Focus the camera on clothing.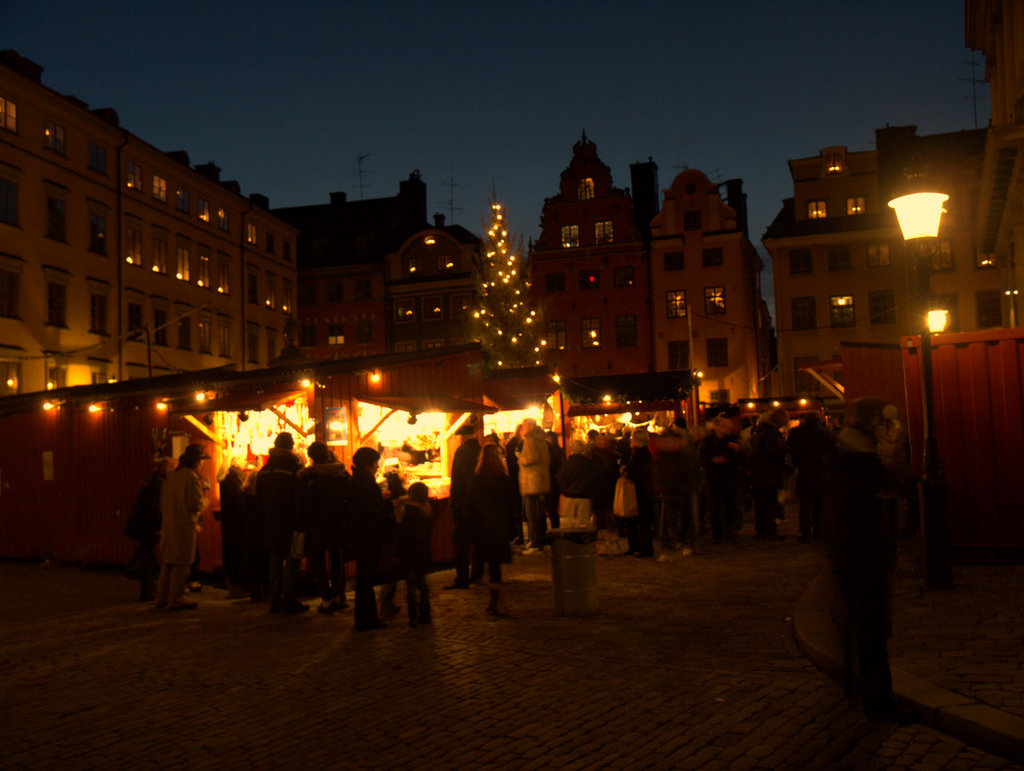
Focus region: pyautogui.locateOnScreen(627, 446, 655, 551).
